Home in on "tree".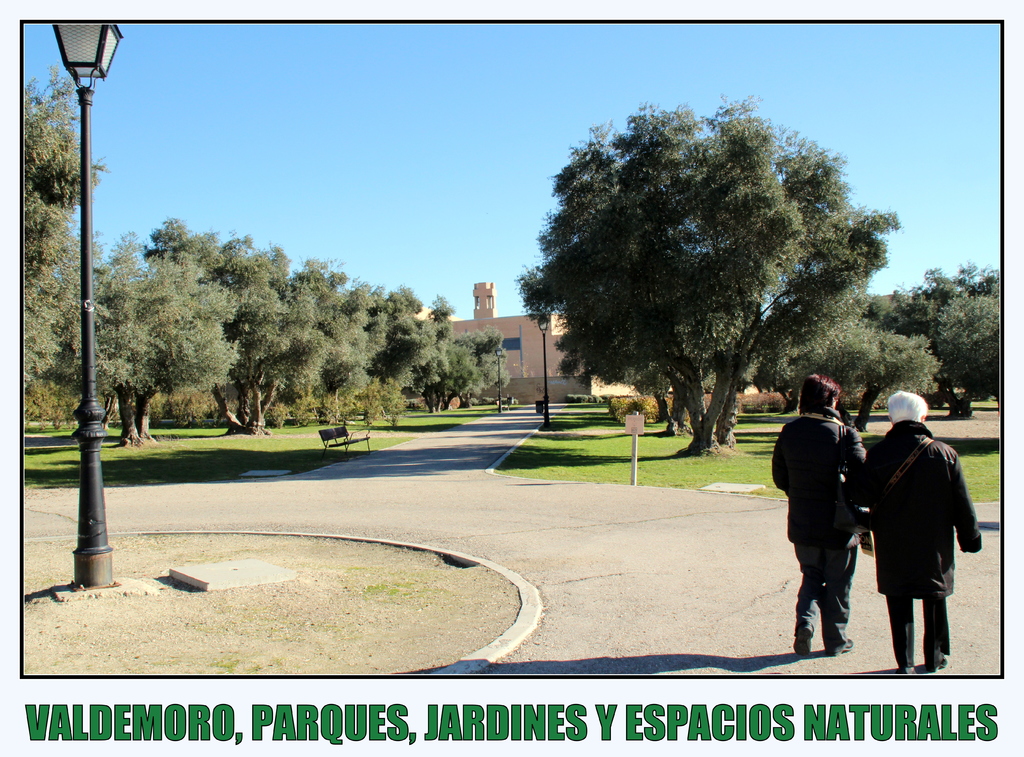
Homed in at select_region(3, 61, 129, 408).
